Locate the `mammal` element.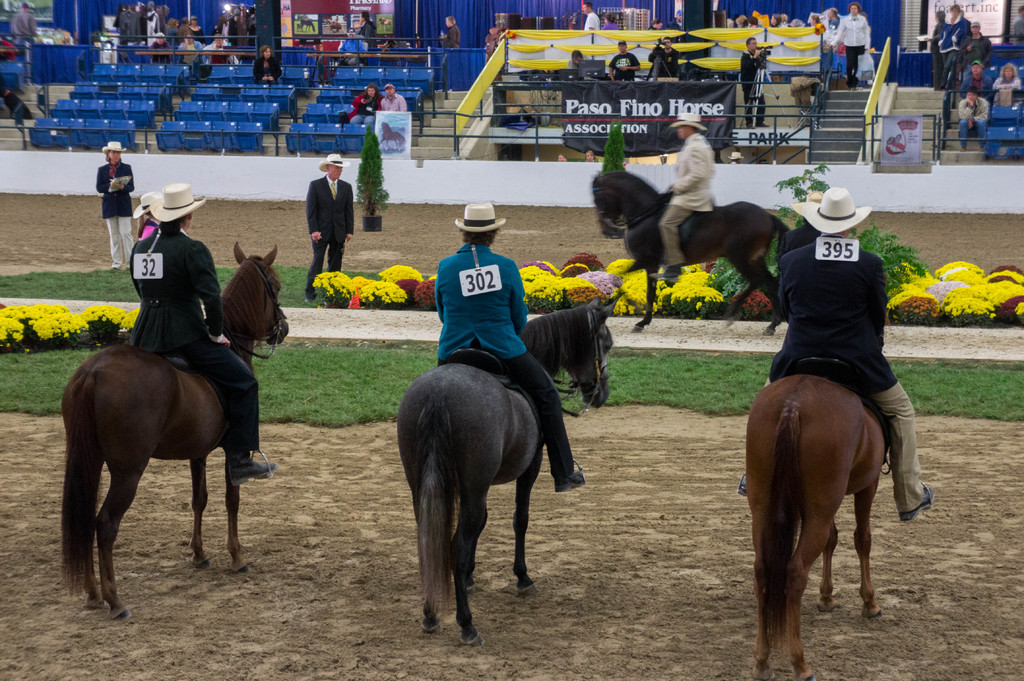
Element bbox: bbox=(779, 13, 790, 24).
